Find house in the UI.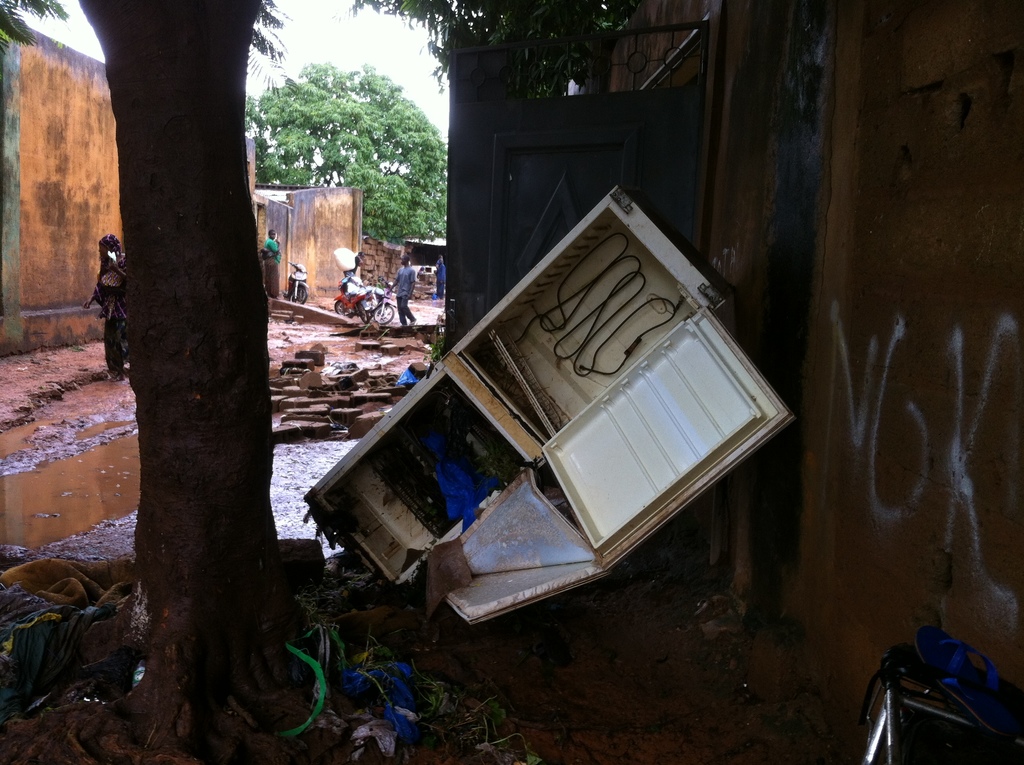
UI element at <region>0, 32, 129, 341</region>.
